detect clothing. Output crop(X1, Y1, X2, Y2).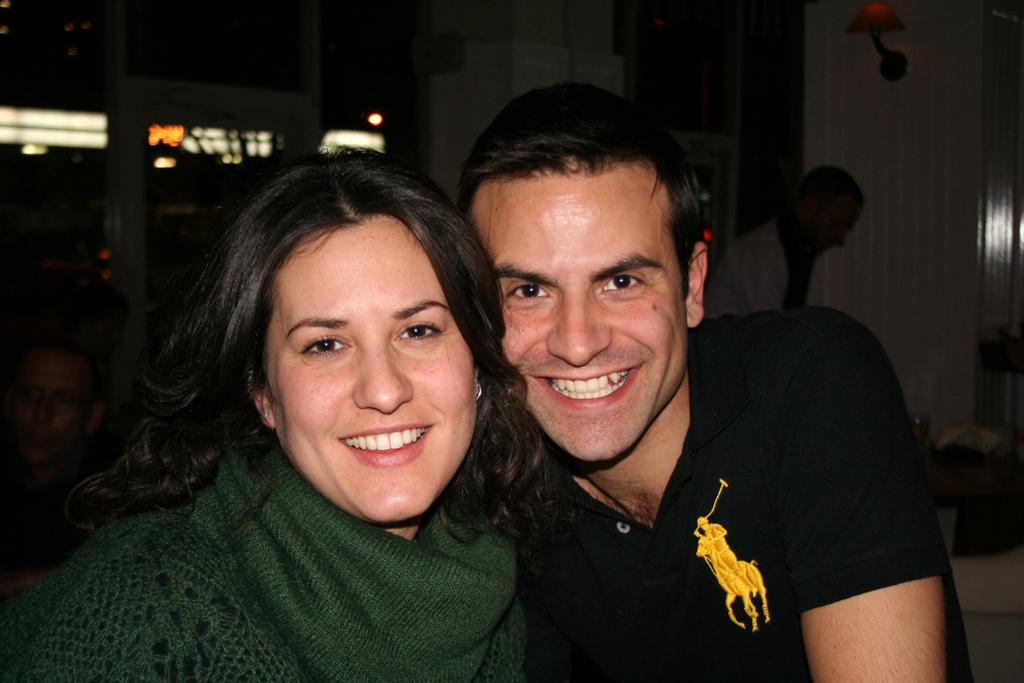
crop(513, 305, 968, 682).
